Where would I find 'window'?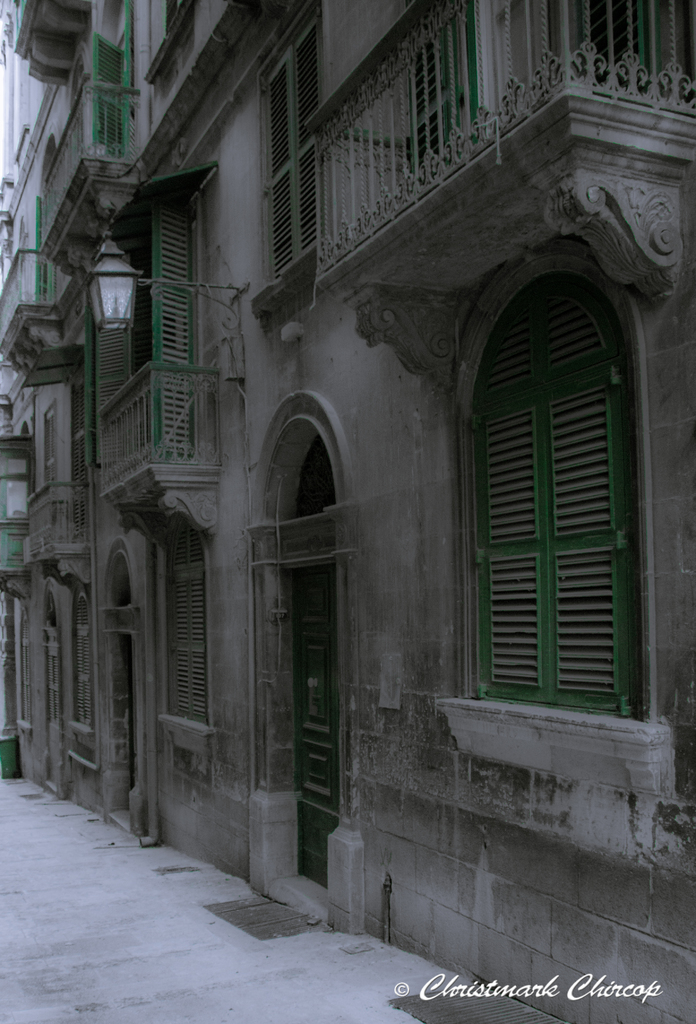
At x1=463, y1=210, x2=648, y2=744.
